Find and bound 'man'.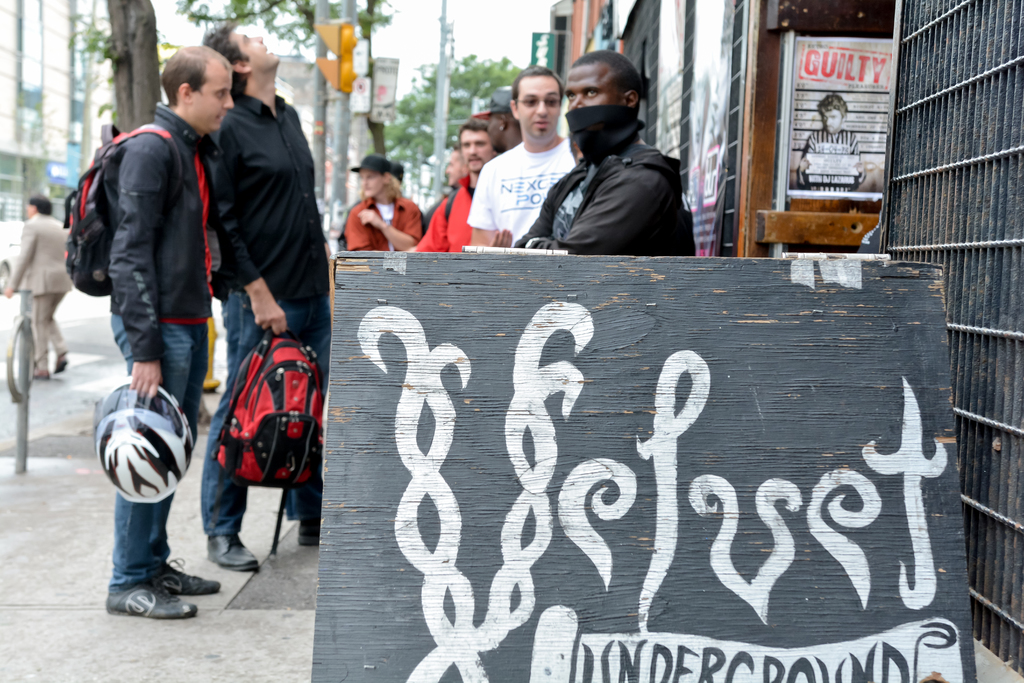
Bound: l=468, t=68, r=573, b=243.
